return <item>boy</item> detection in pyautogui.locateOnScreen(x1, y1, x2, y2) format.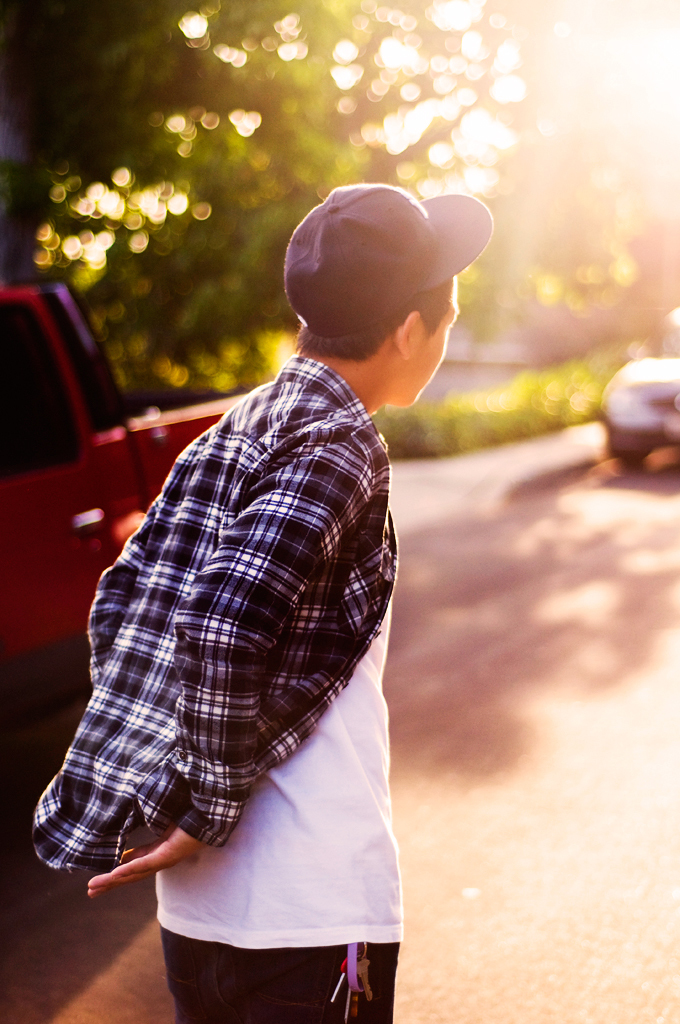
pyautogui.locateOnScreen(65, 149, 418, 997).
